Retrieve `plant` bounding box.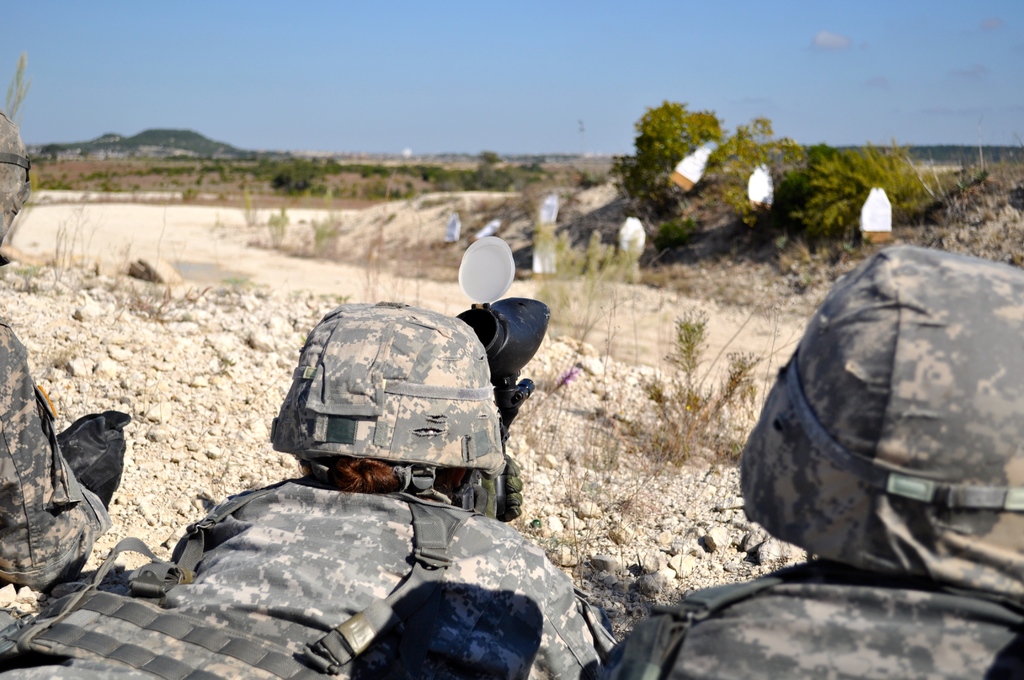
Bounding box: [523, 227, 645, 352].
